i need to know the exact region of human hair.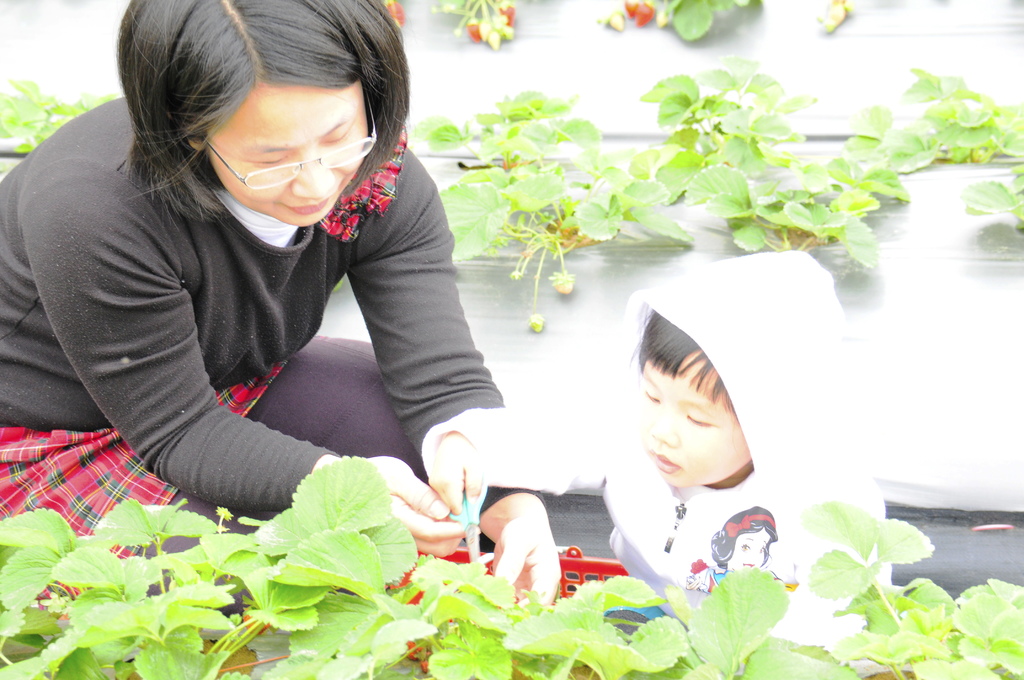
Region: 99 10 423 221.
